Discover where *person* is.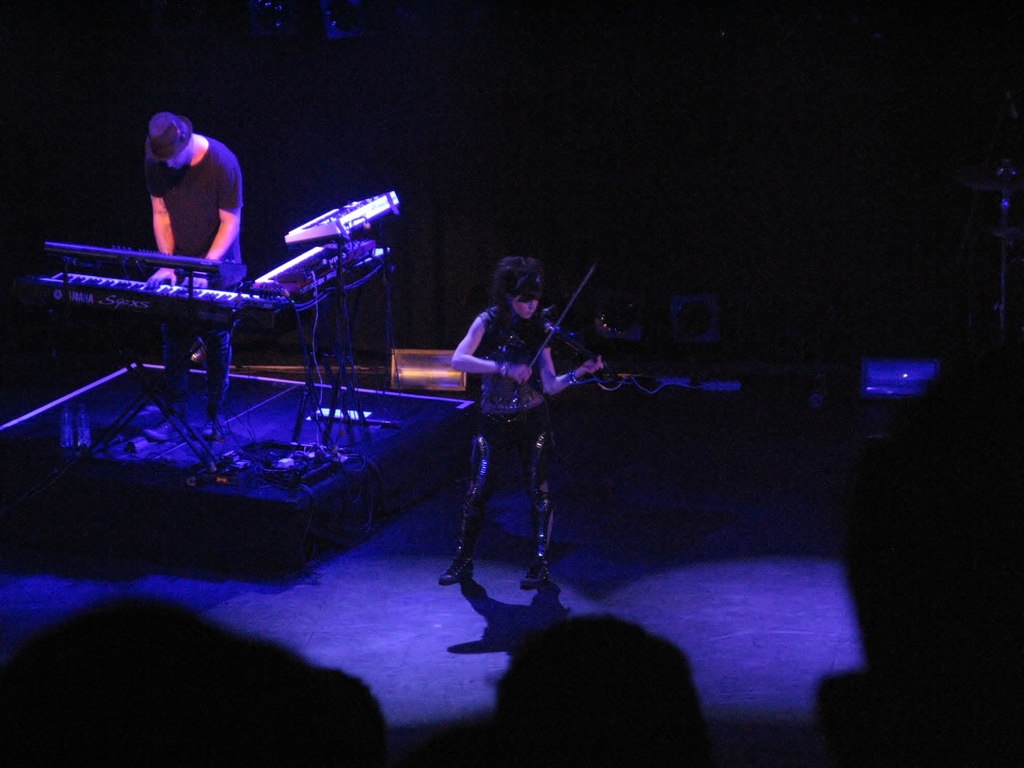
Discovered at rect(142, 113, 246, 442).
